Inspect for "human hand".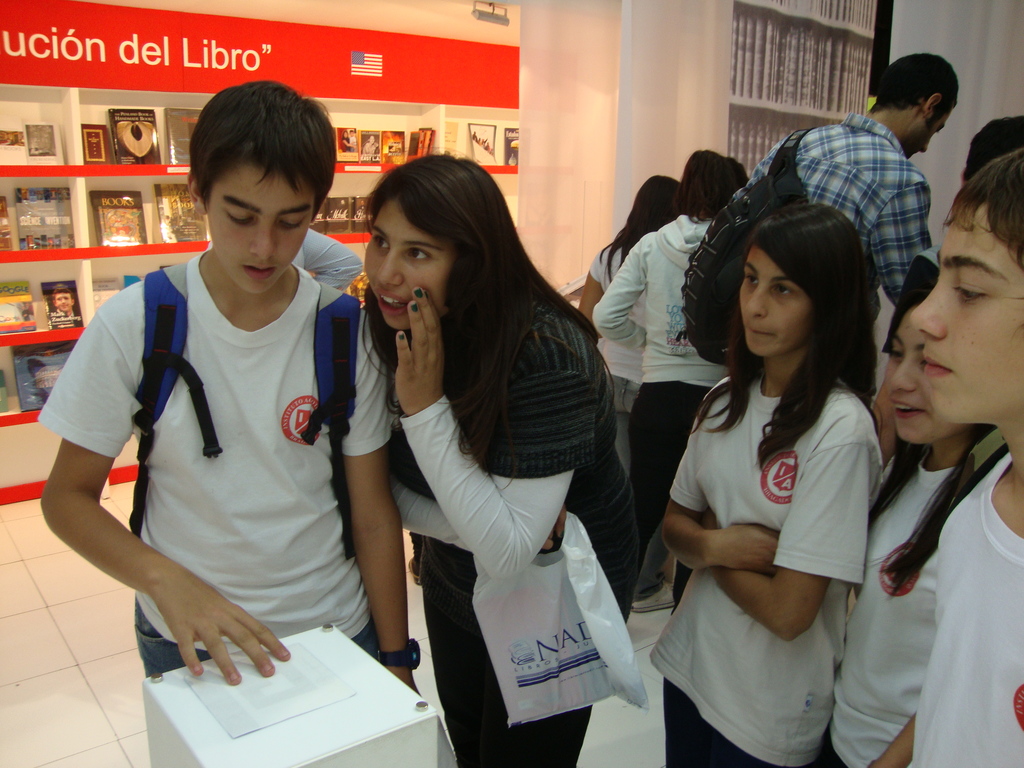
Inspection: (x1=394, y1=285, x2=446, y2=413).
